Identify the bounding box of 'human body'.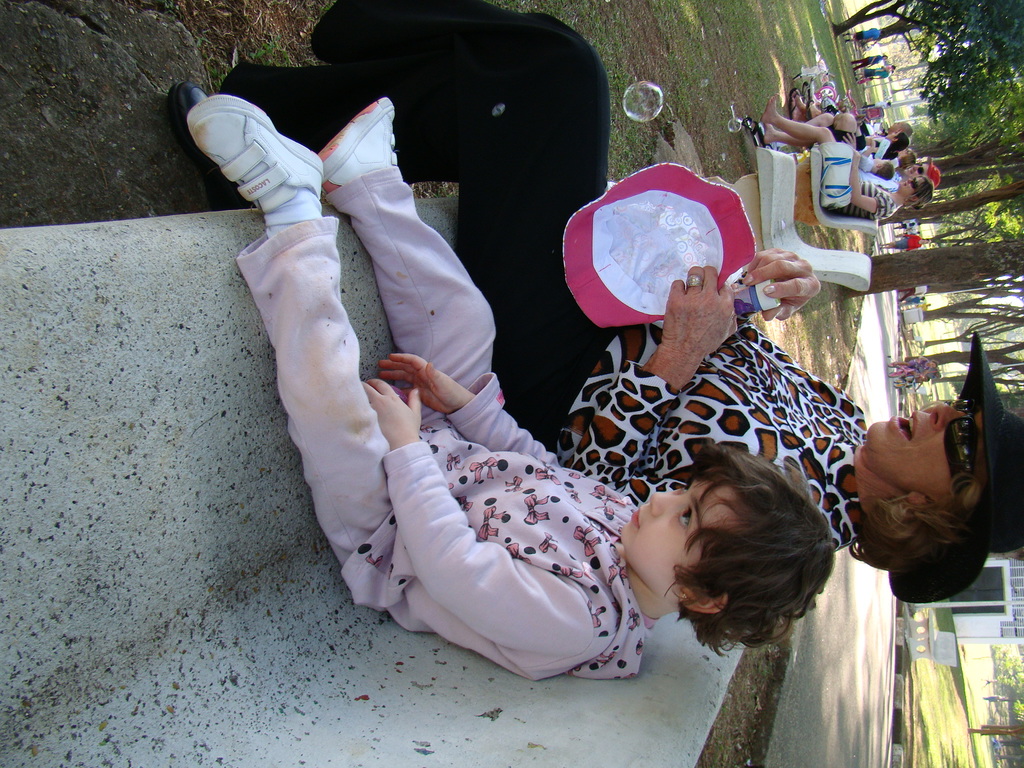
<region>901, 355, 930, 378</region>.
